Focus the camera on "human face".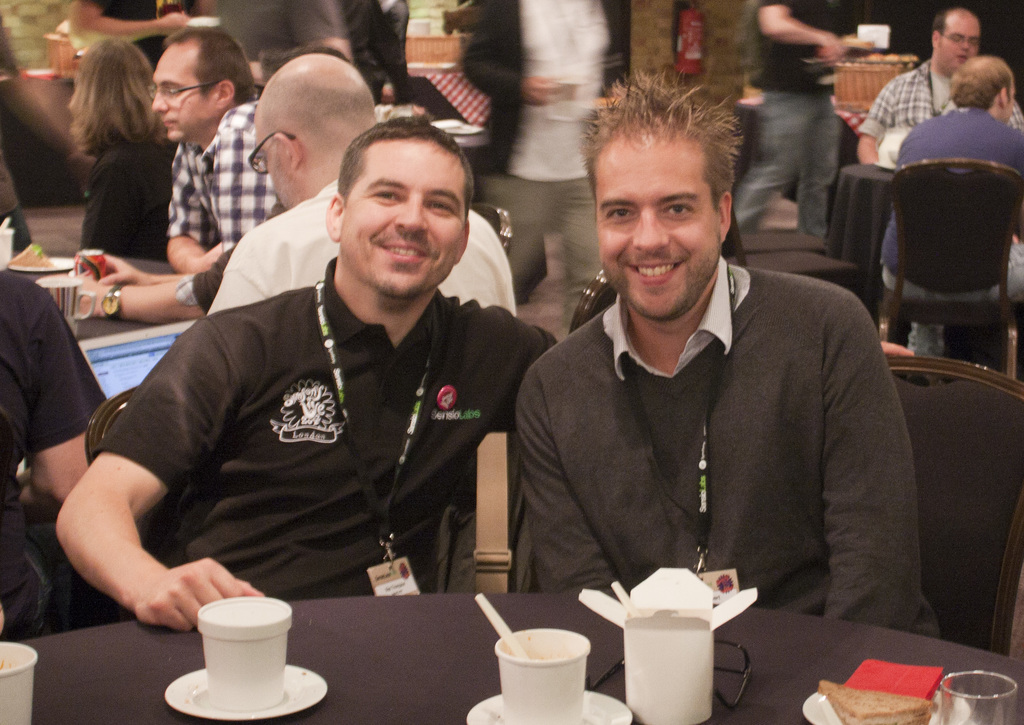
Focus region: region(339, 126, 460, 305).
